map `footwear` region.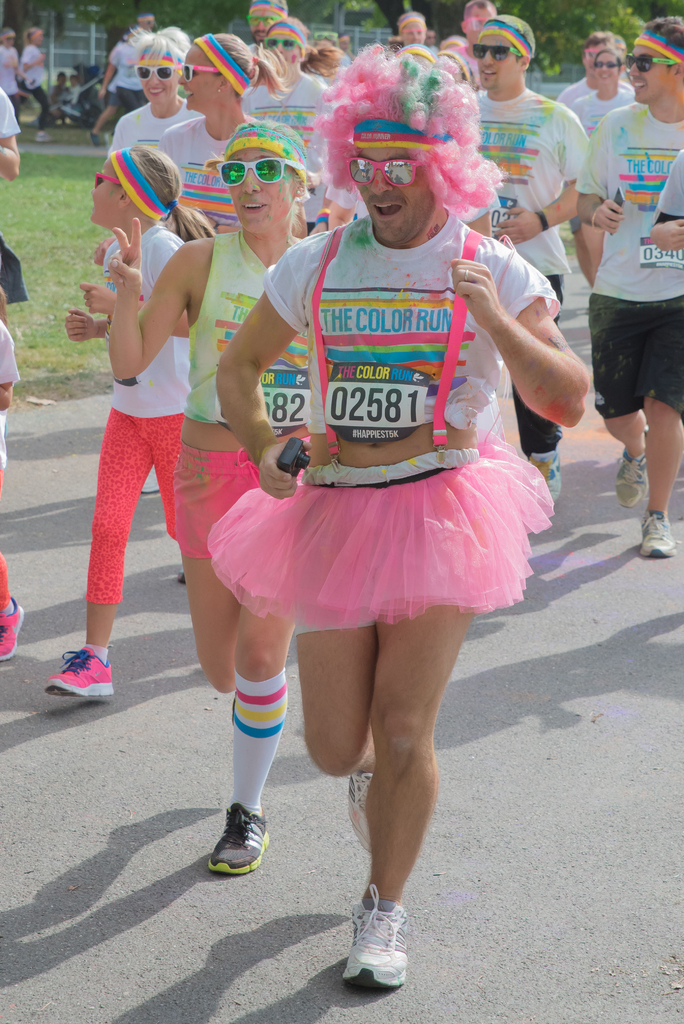
Mapped to <bbox>208, 796, 268, 879</bbox>.
